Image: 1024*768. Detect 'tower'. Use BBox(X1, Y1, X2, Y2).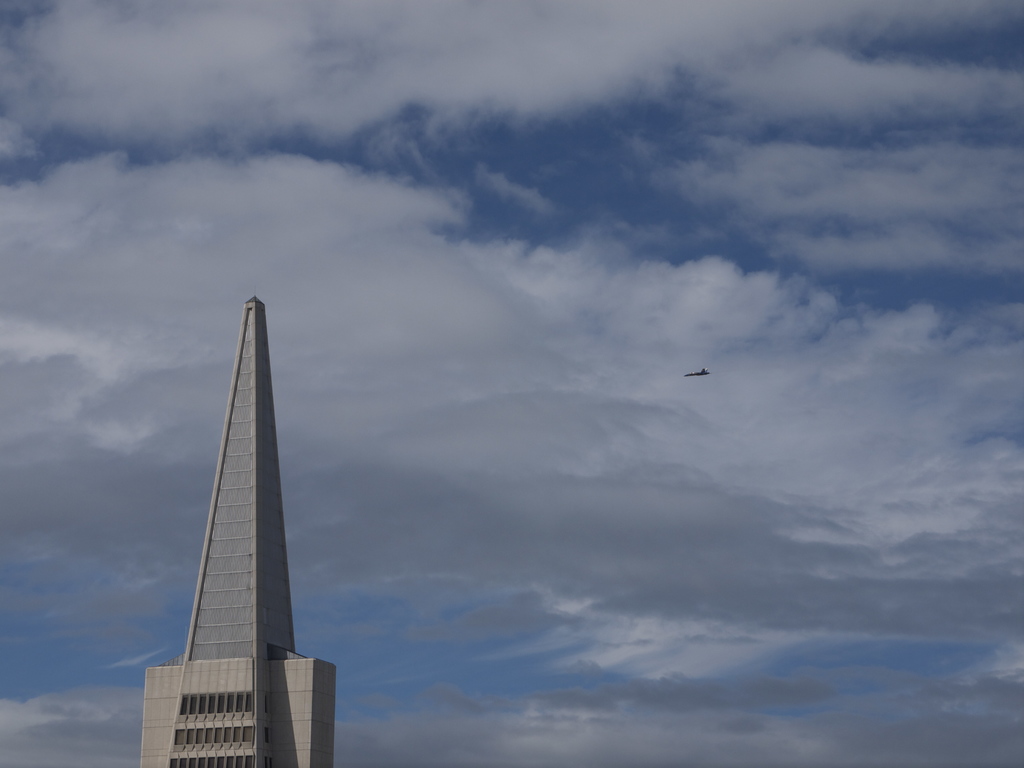
BBox(138, 296, 335, 767).
